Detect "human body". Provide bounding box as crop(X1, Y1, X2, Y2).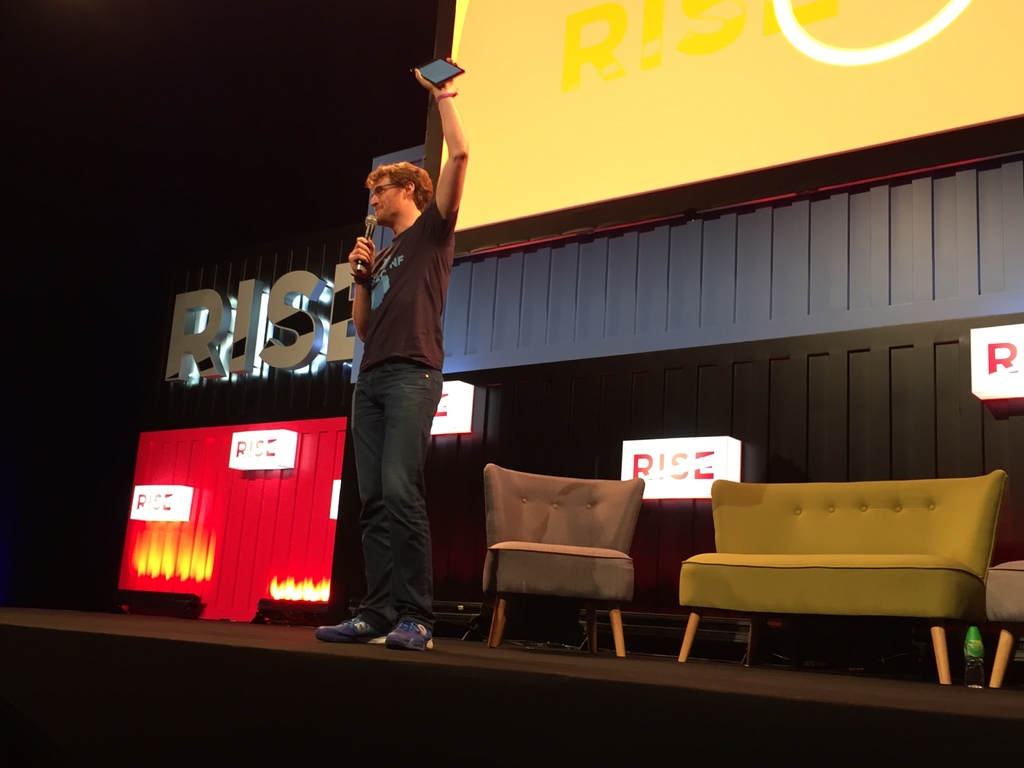
crop(334, 118, 465, 661).
